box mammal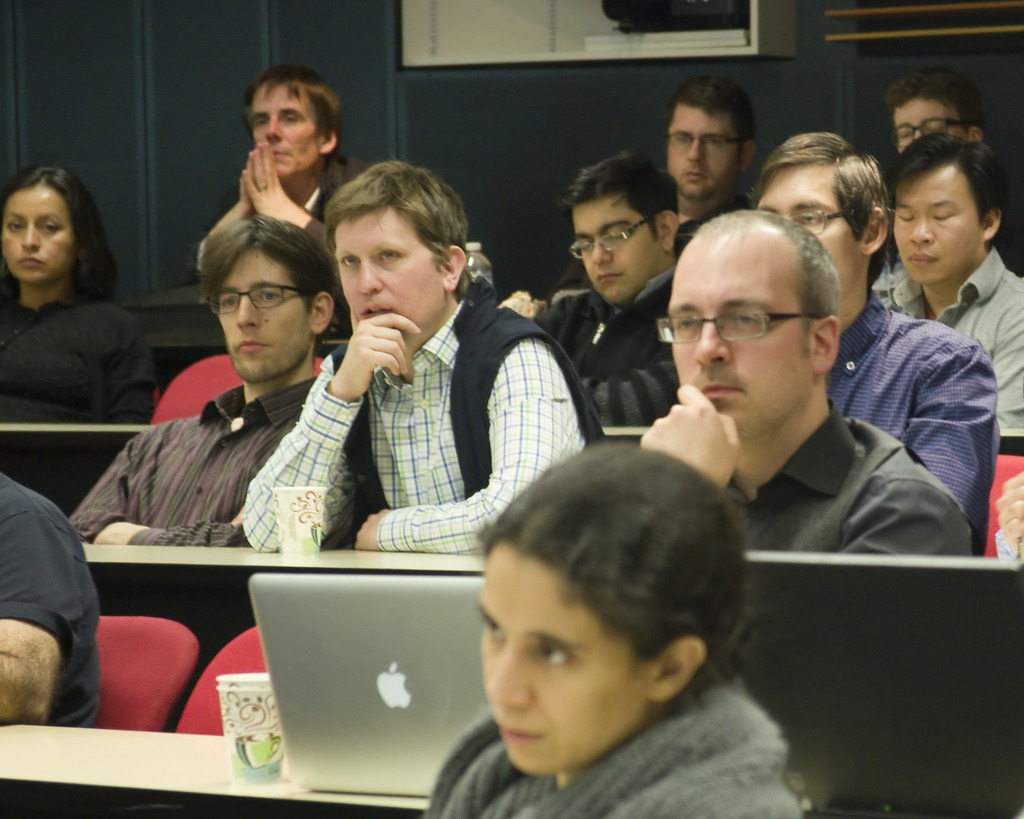
region(0, 463, 102, 818)
